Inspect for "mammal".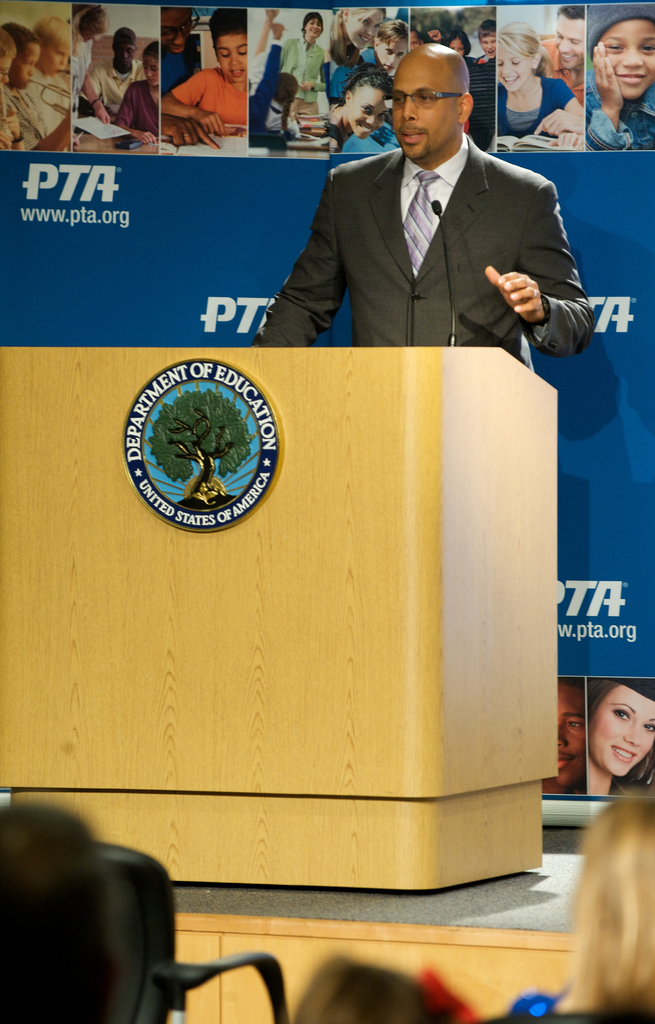
Inspection: rect(409, 26, 425, 45).
